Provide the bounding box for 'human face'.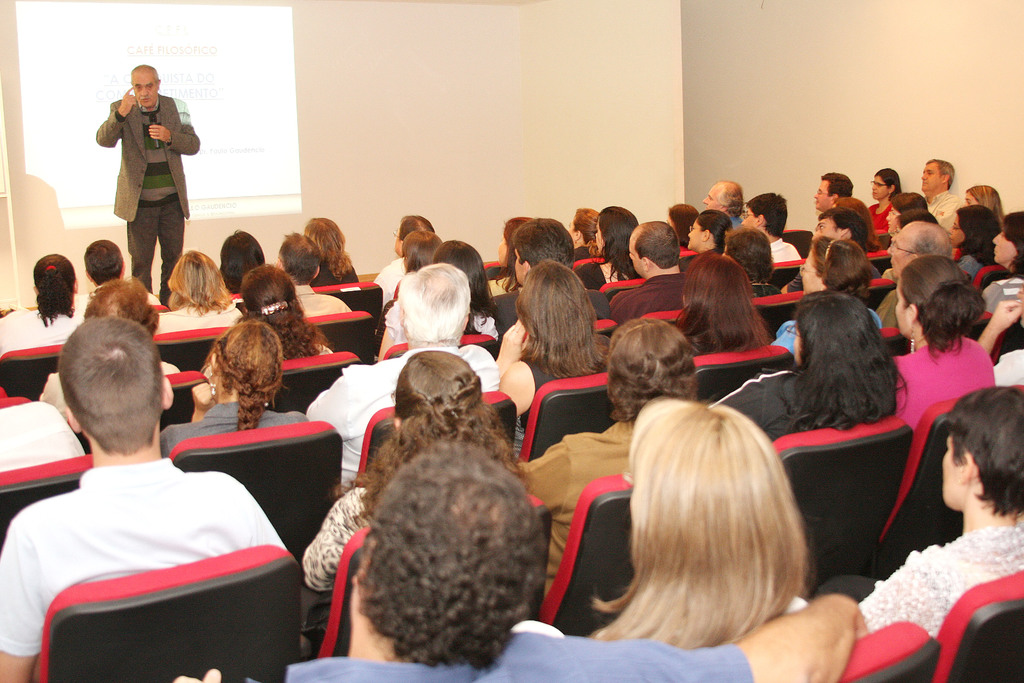
{"left": 801, "top": 250, "right": 822, "bottom": 291}.
